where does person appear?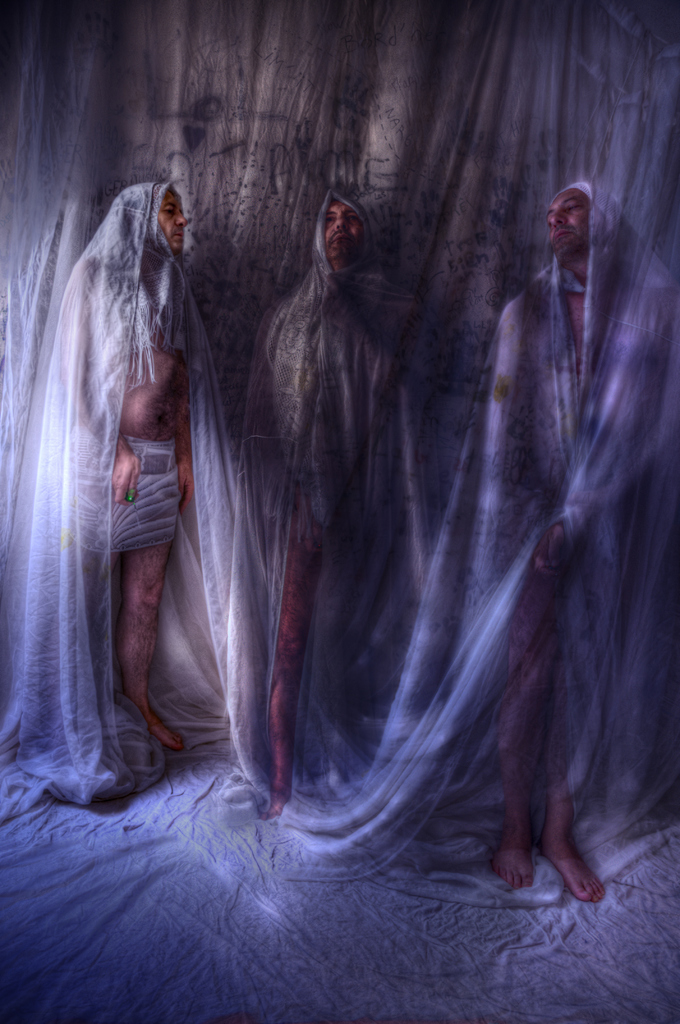
Appears at select_region(60, 158, 597, 989).
